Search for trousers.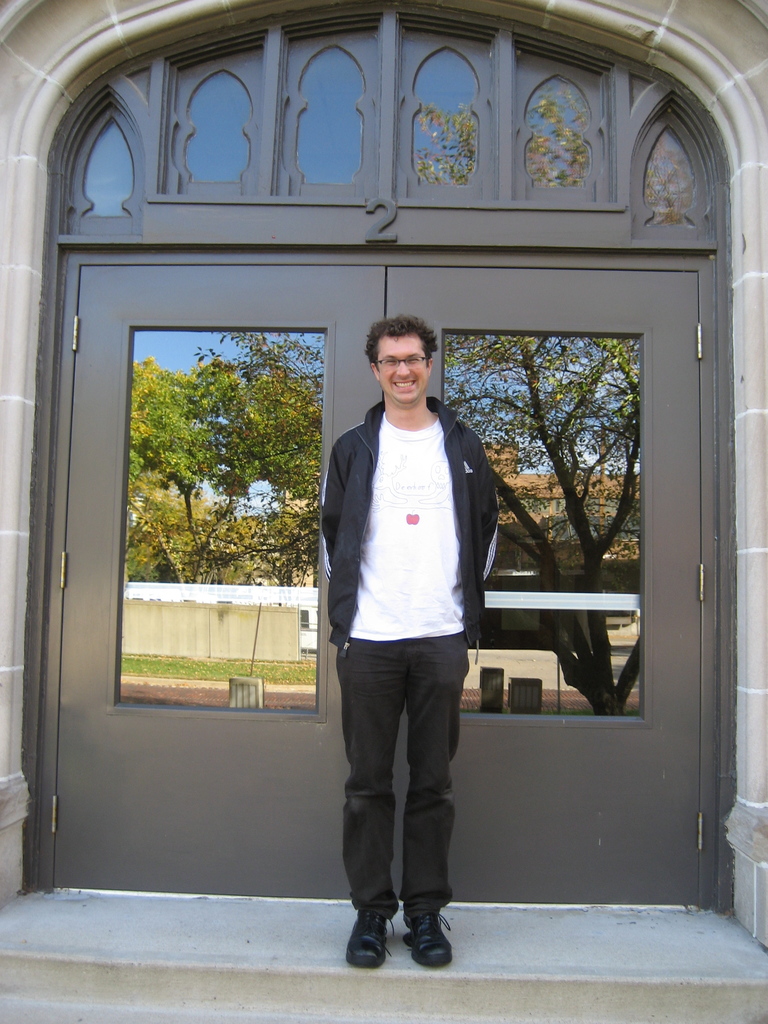
Found at {"left": 340, "top": 650, "right": 468, "bottom": 933}.
